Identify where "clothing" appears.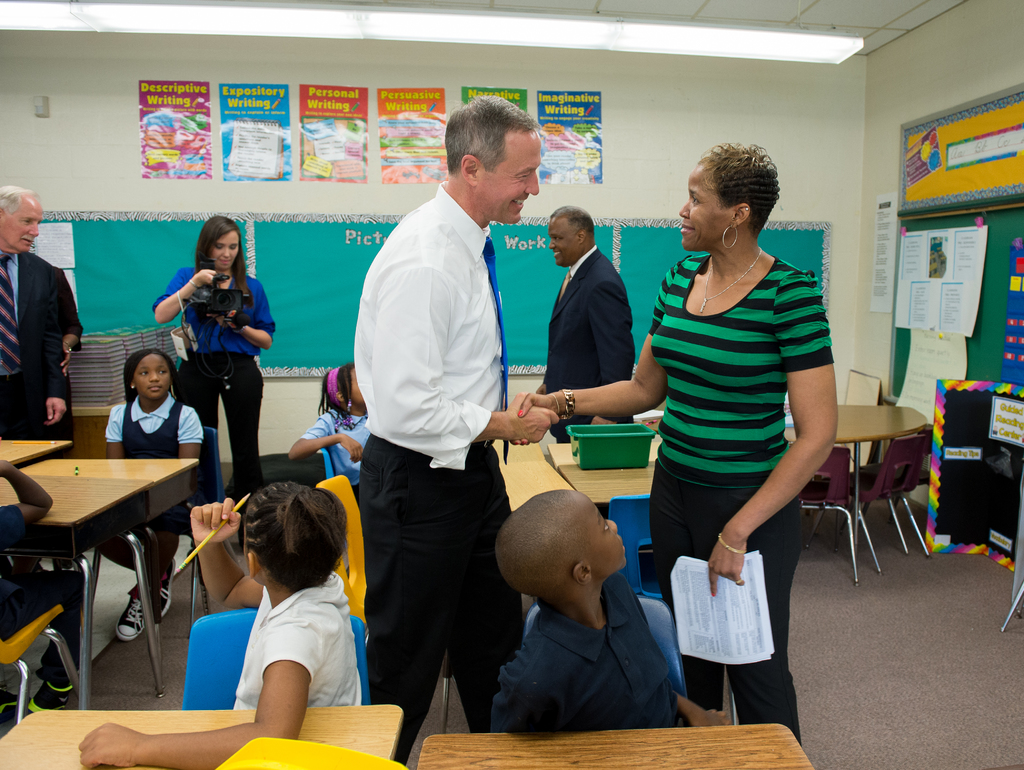
Appears at <region>355, 433, 534, 764</region>.
